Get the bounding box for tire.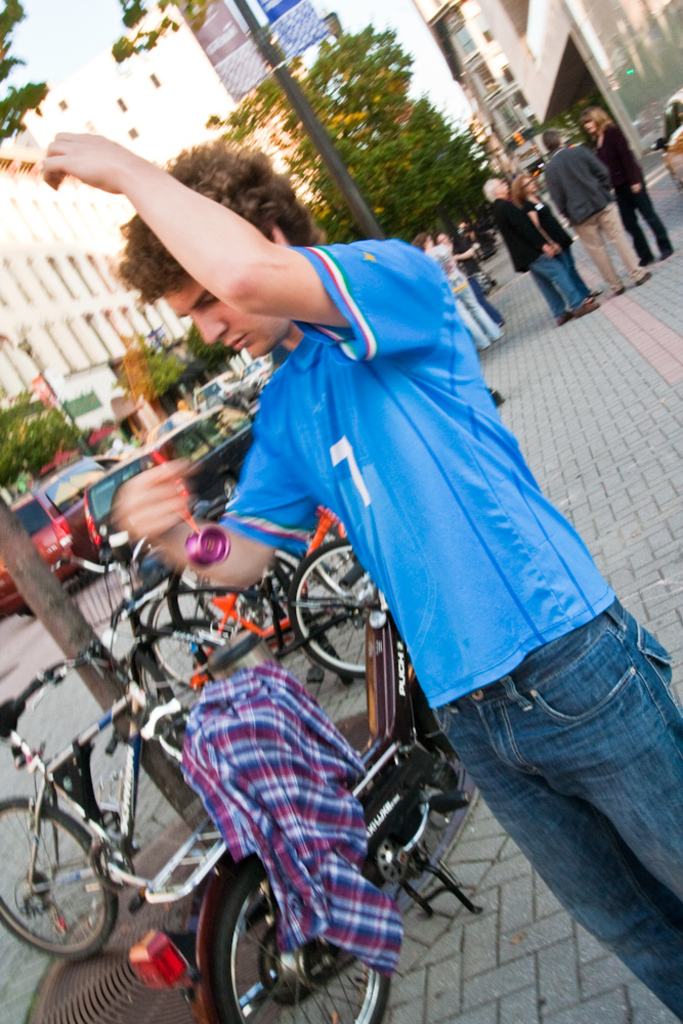
<region>292, 541, 375, 681</region>.
